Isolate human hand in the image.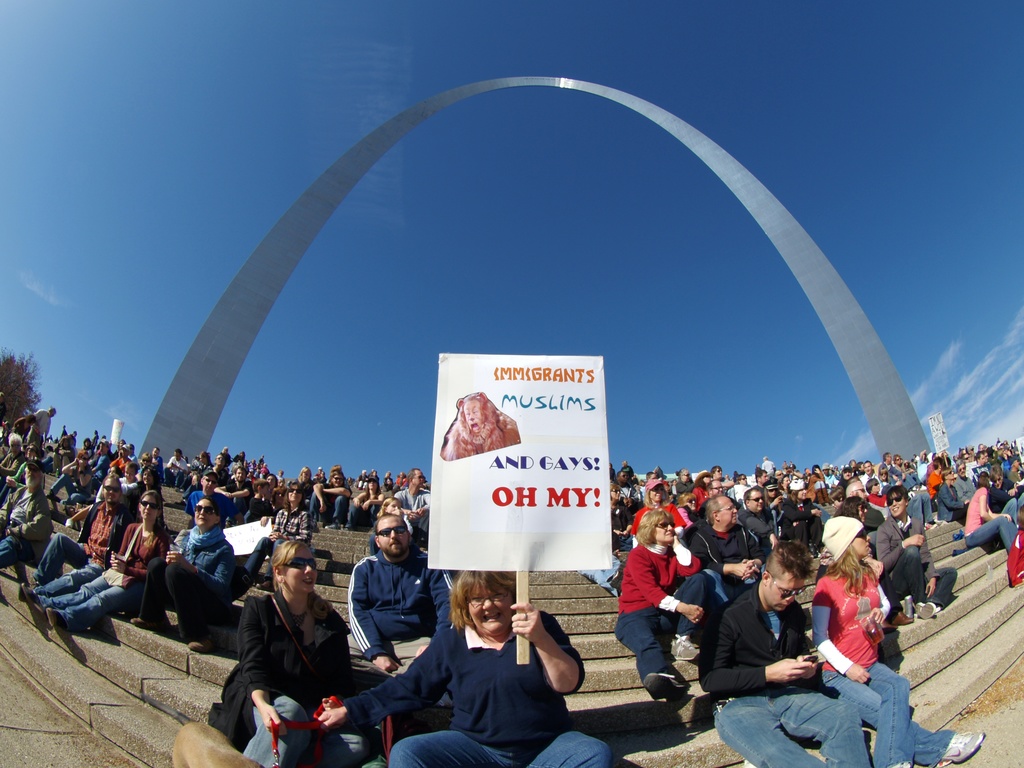
Isolated region: pyautogui.locateOnScreen(369, 653, 401, 672).
